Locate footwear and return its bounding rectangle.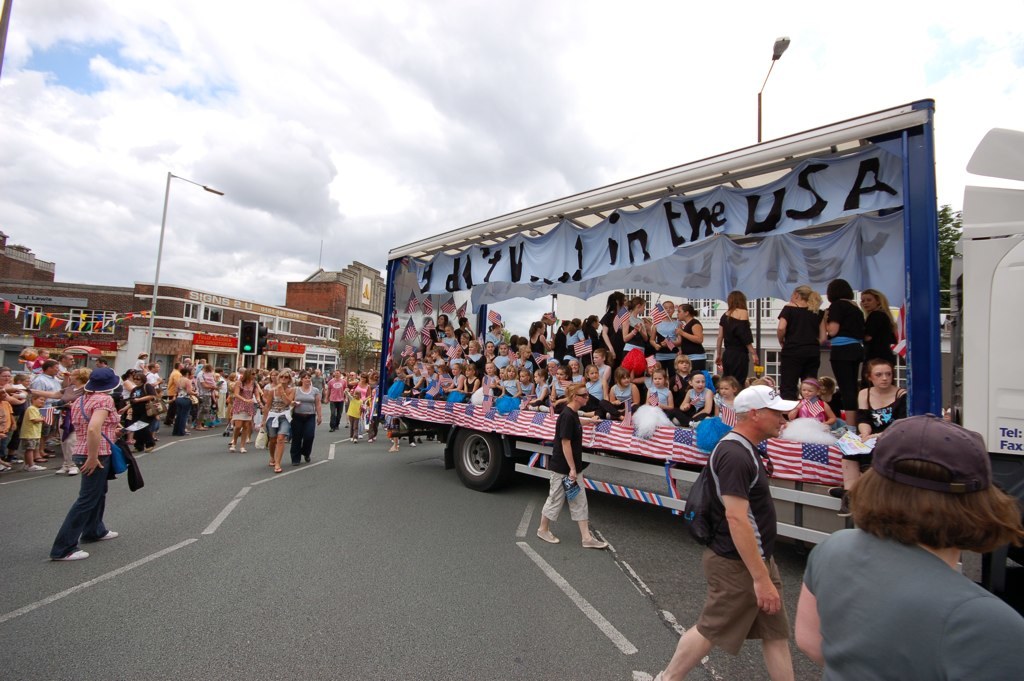
BBox(67, 464, 79, 477).
